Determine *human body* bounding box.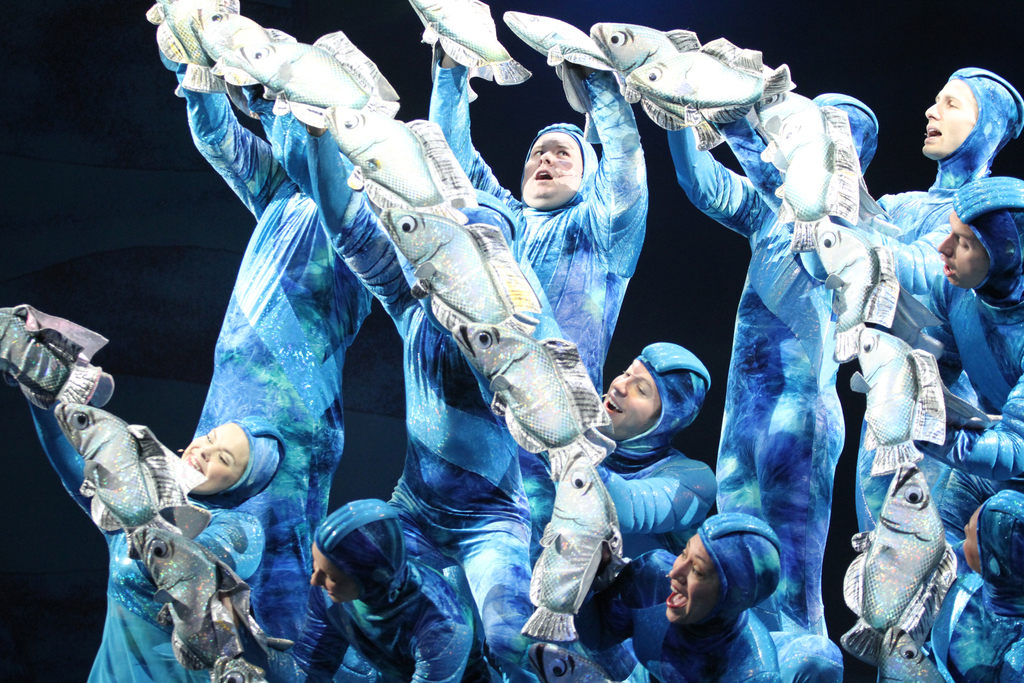
Determined: pyautogui.locateOnScreen(502, 346, 719, 587).
